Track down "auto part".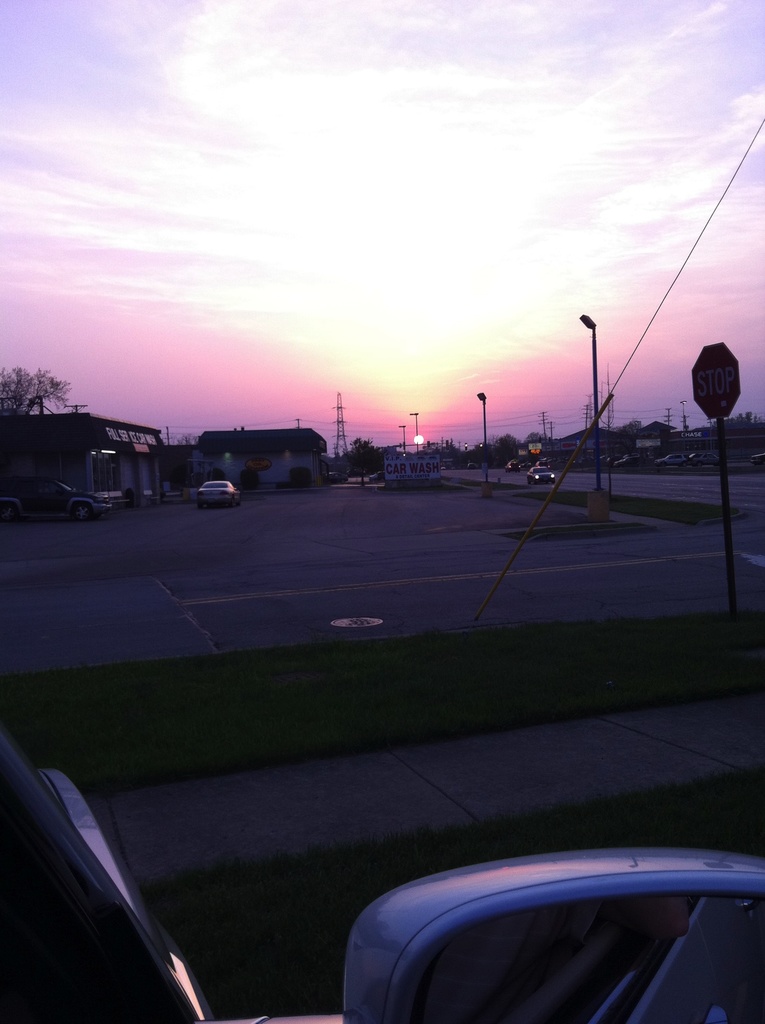
Tracked to BBox(302, 850, 734, 1020).
